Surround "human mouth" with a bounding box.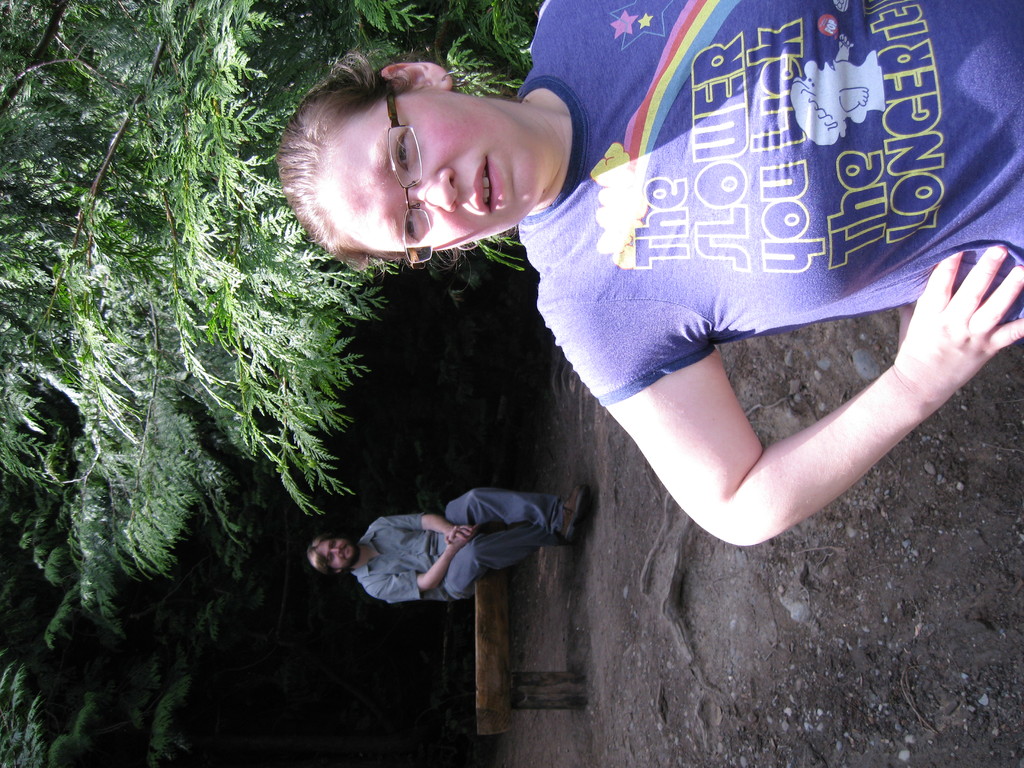
(x1=461, y1=158, x2=508, y2=215).
